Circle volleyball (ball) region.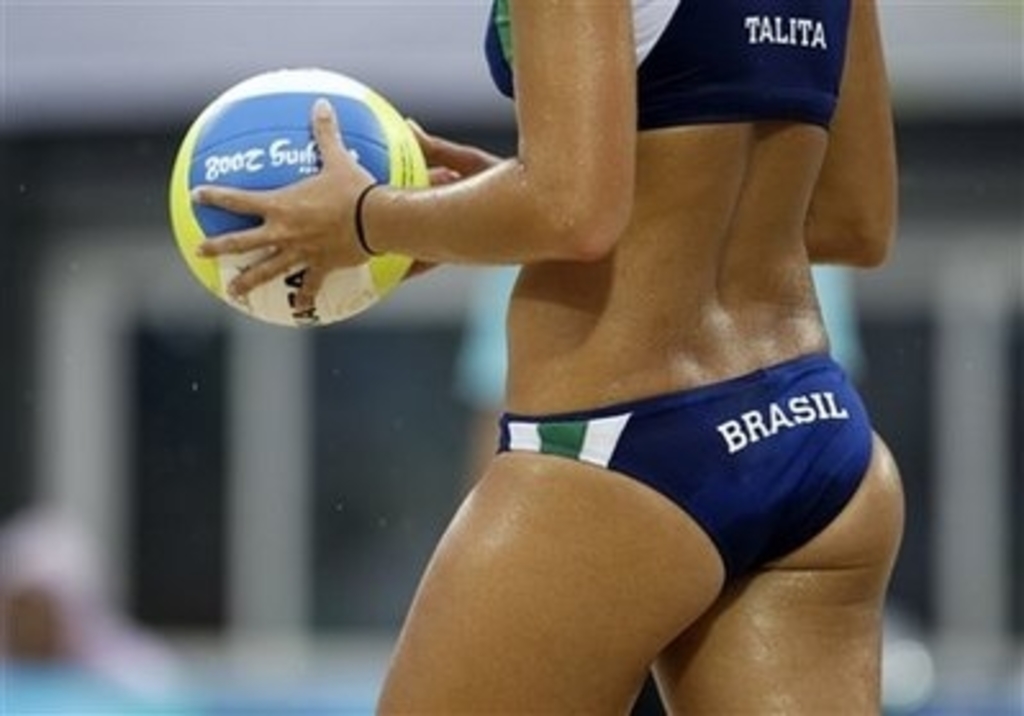
Region: (167, 64, 429, 328).
